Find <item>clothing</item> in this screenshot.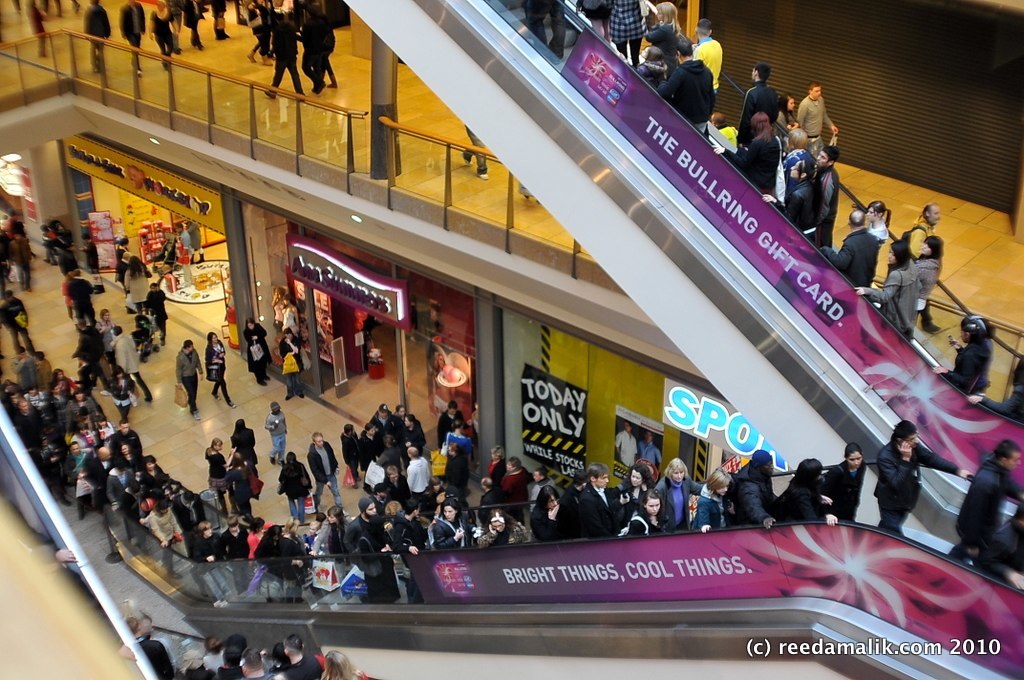
The bounding box for <item>clothing</item> is <bbox>244, 317, 276, 387</bbox>.
